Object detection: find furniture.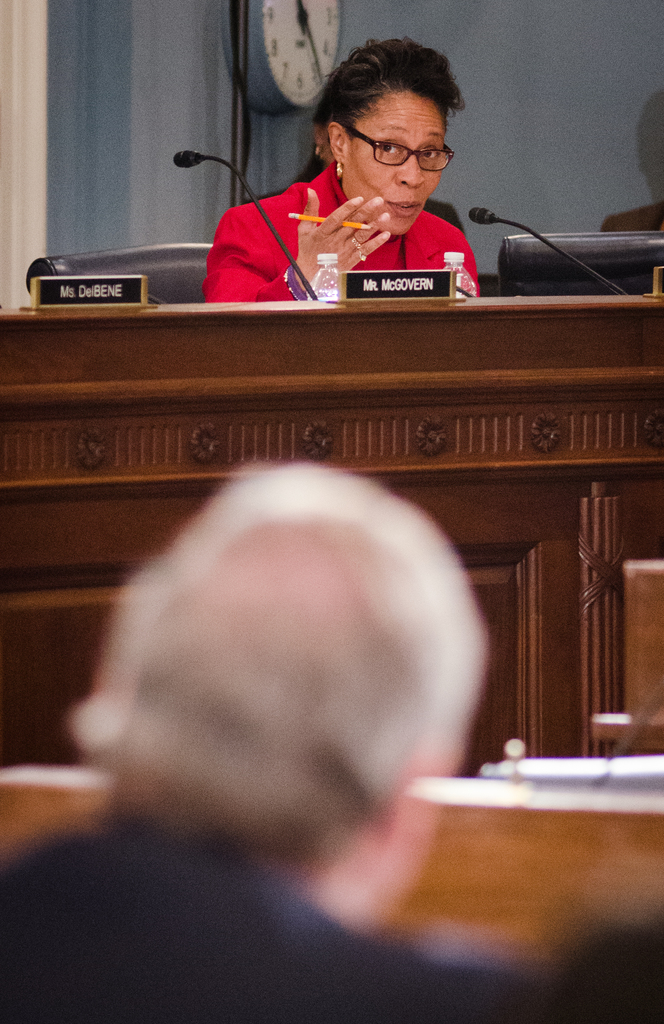
bbox=(0, 767, 663, 965).
